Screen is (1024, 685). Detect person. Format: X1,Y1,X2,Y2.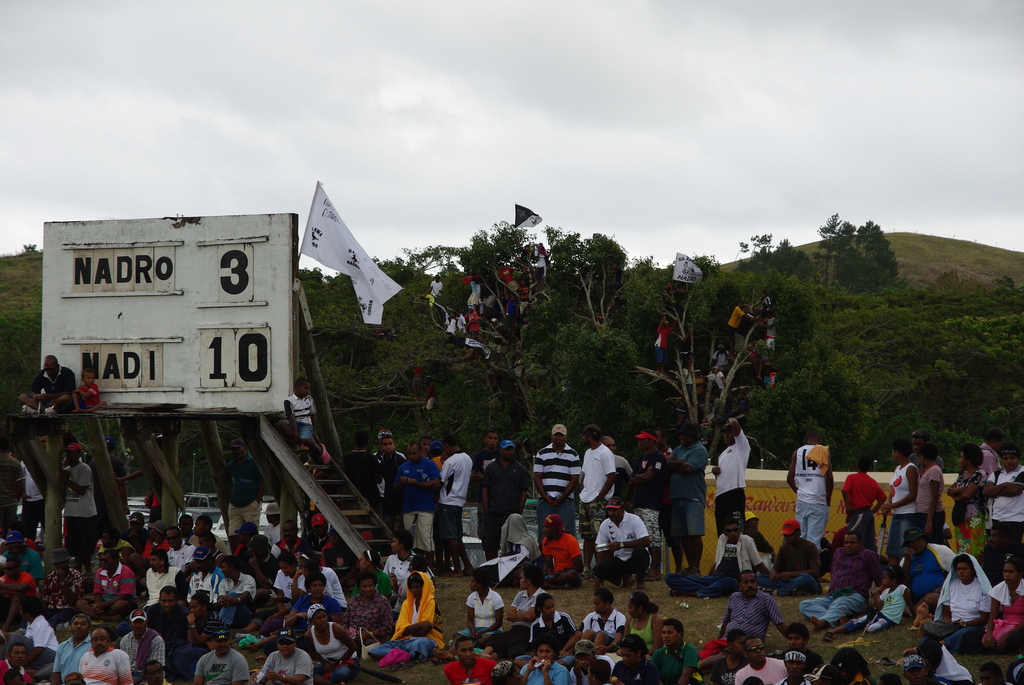
471,428,503,542.
